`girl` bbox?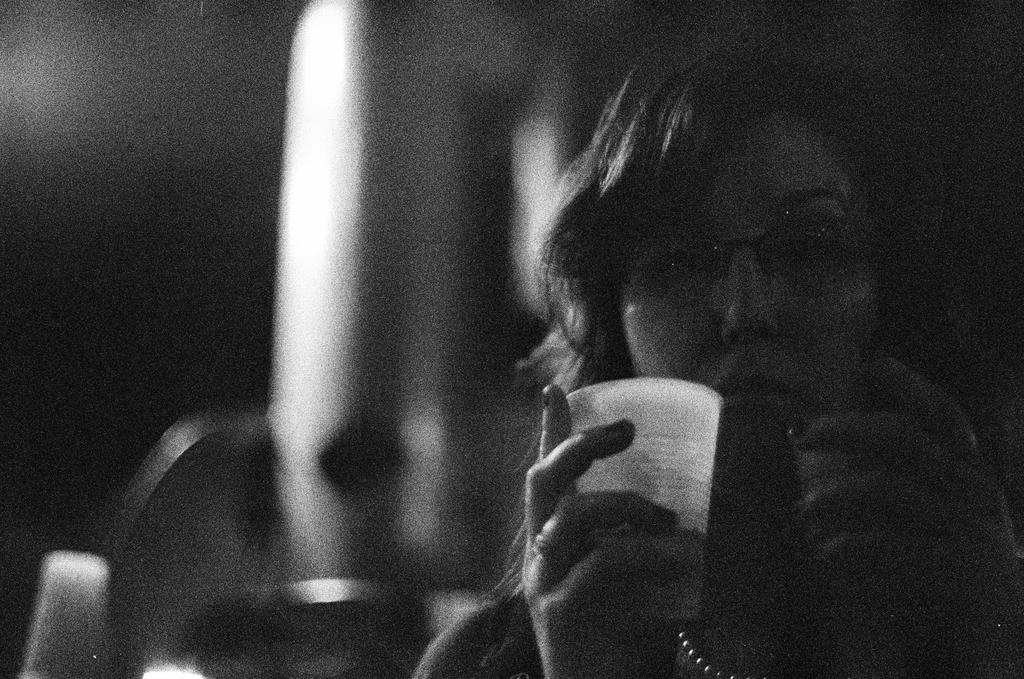
{"left": 415, "top": 28, "right": 1021, "bottom": 678}
